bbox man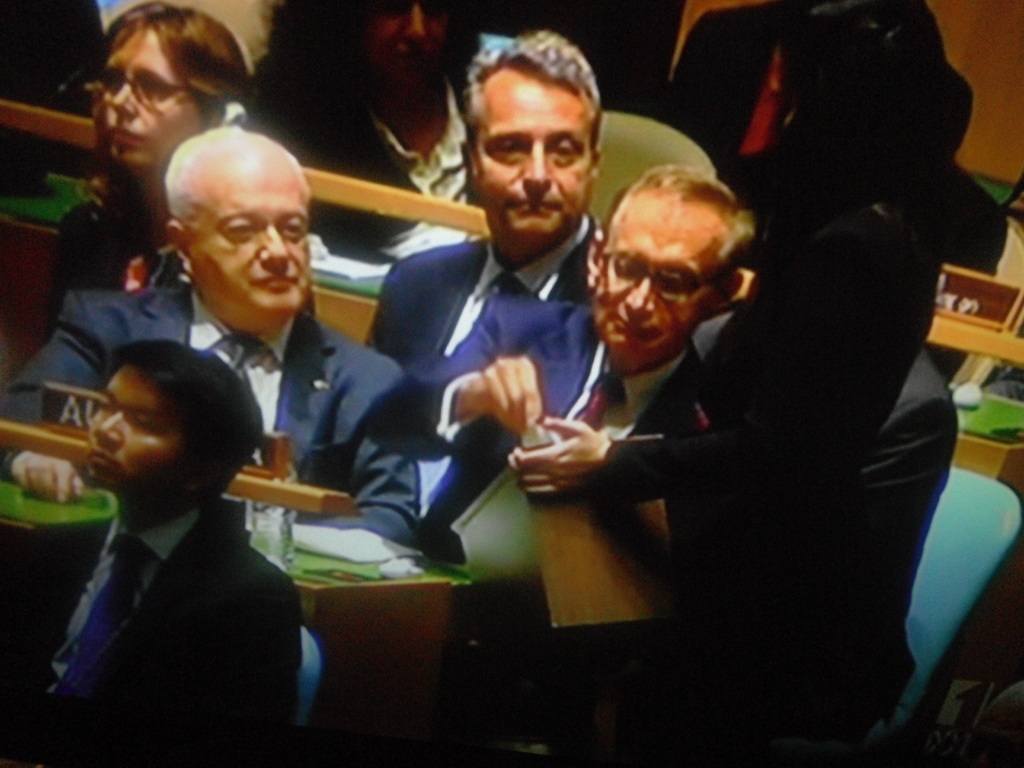
371, 142, 743, 547
